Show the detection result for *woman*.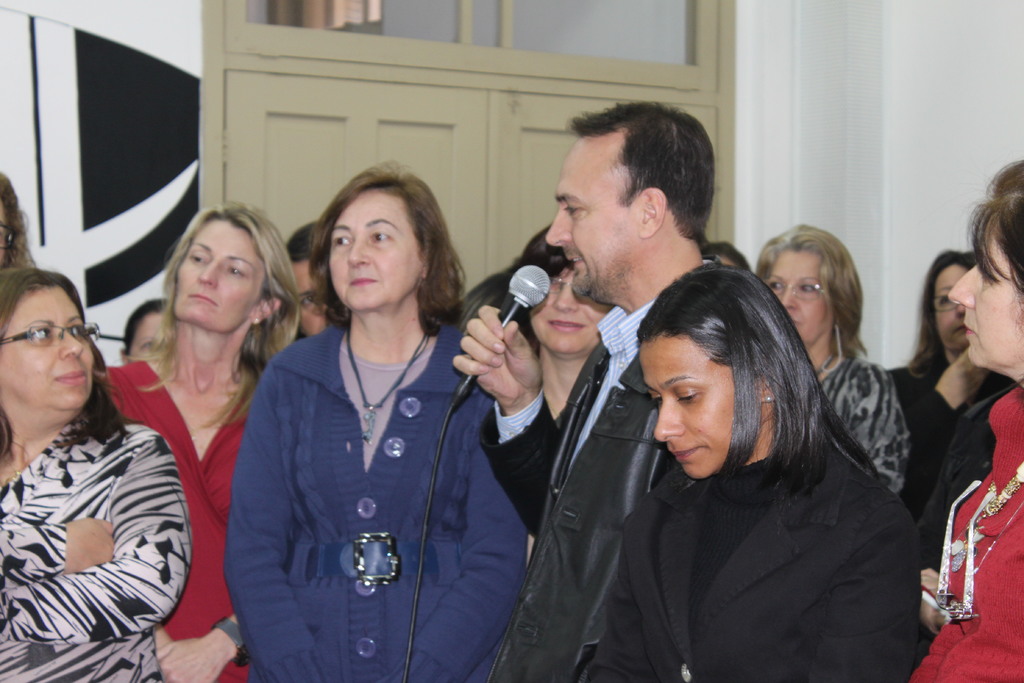
bbox=[908, 158, 1023, 682].
